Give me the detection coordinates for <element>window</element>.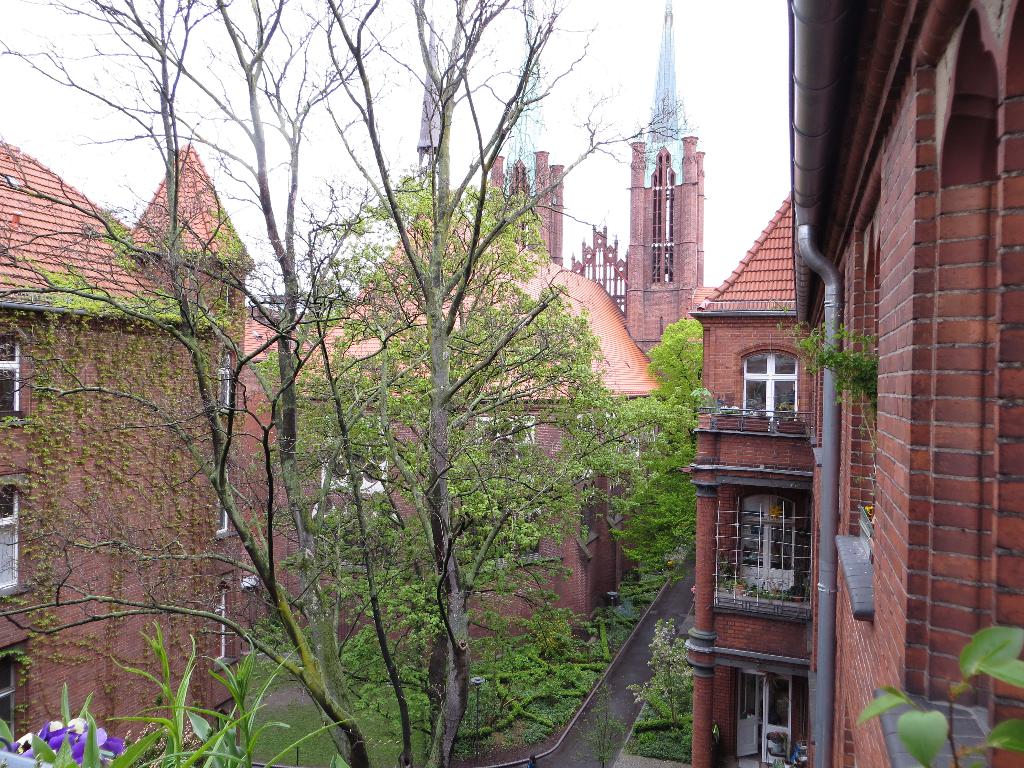
x1=320, y1=418, x2=387, y2=497.
